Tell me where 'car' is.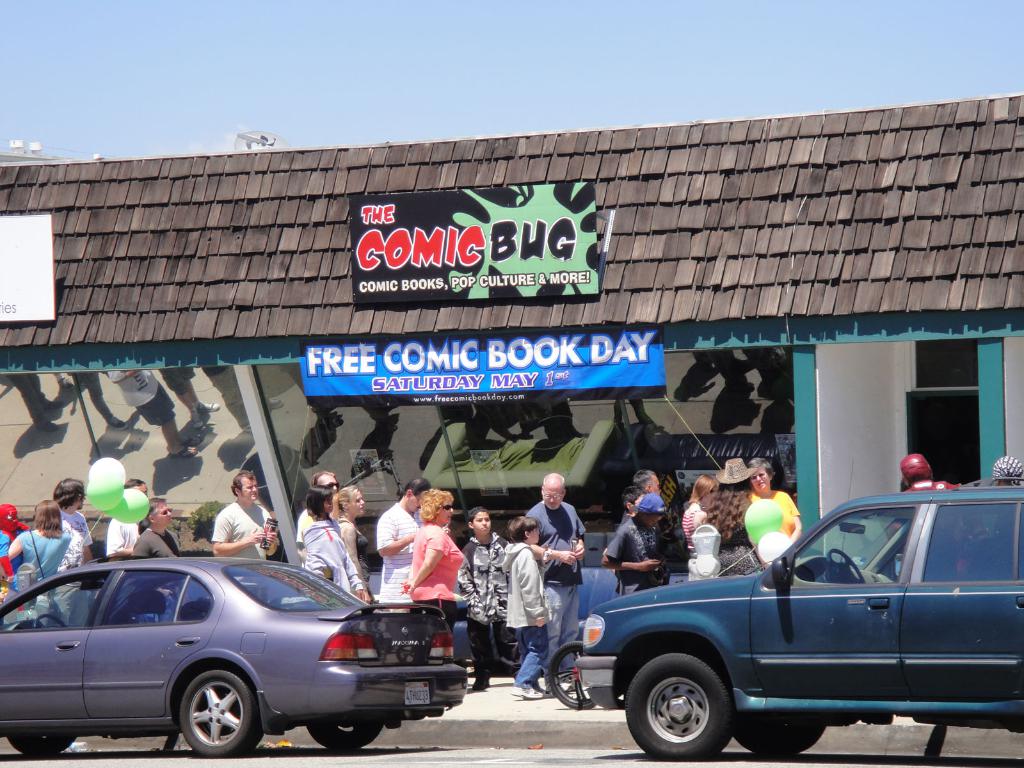
'car' is at BBox(0, 554, 472, 757).
